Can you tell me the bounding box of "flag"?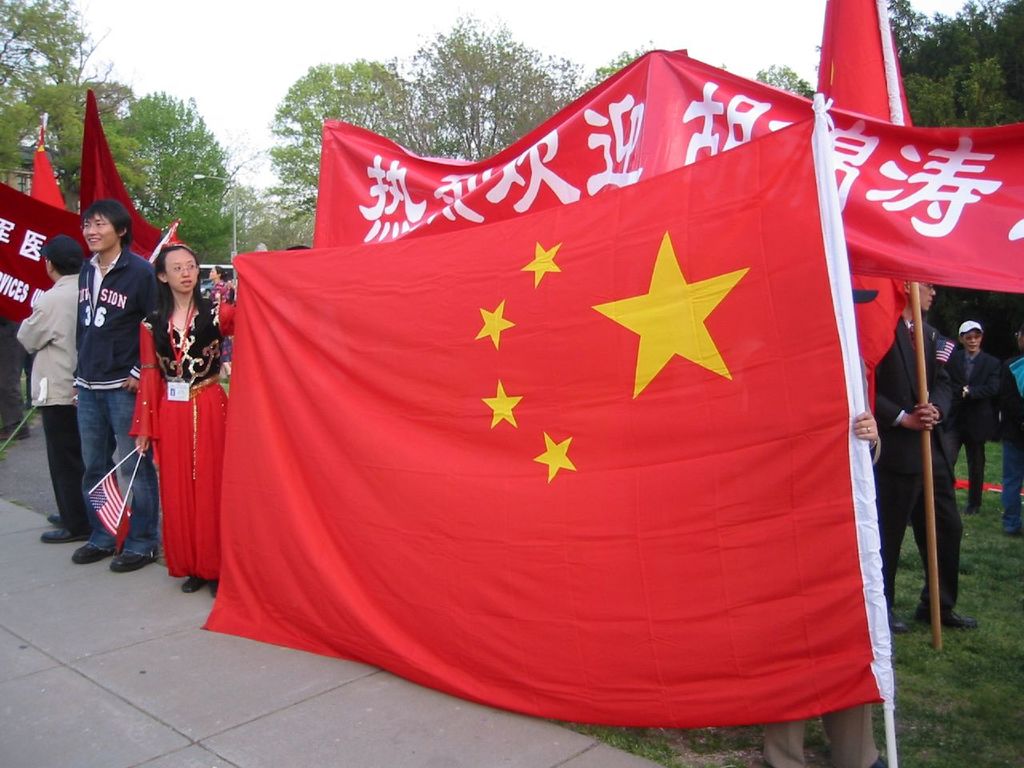
<box>810,0,926,422</box>.
